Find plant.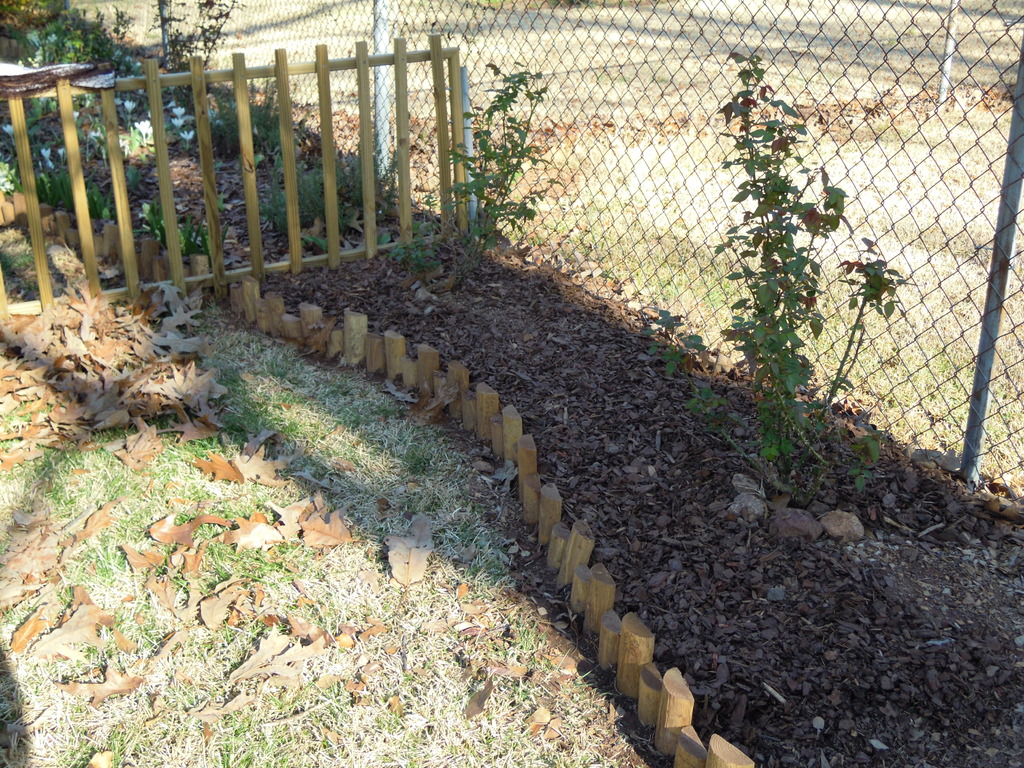
767:436:797:468.
